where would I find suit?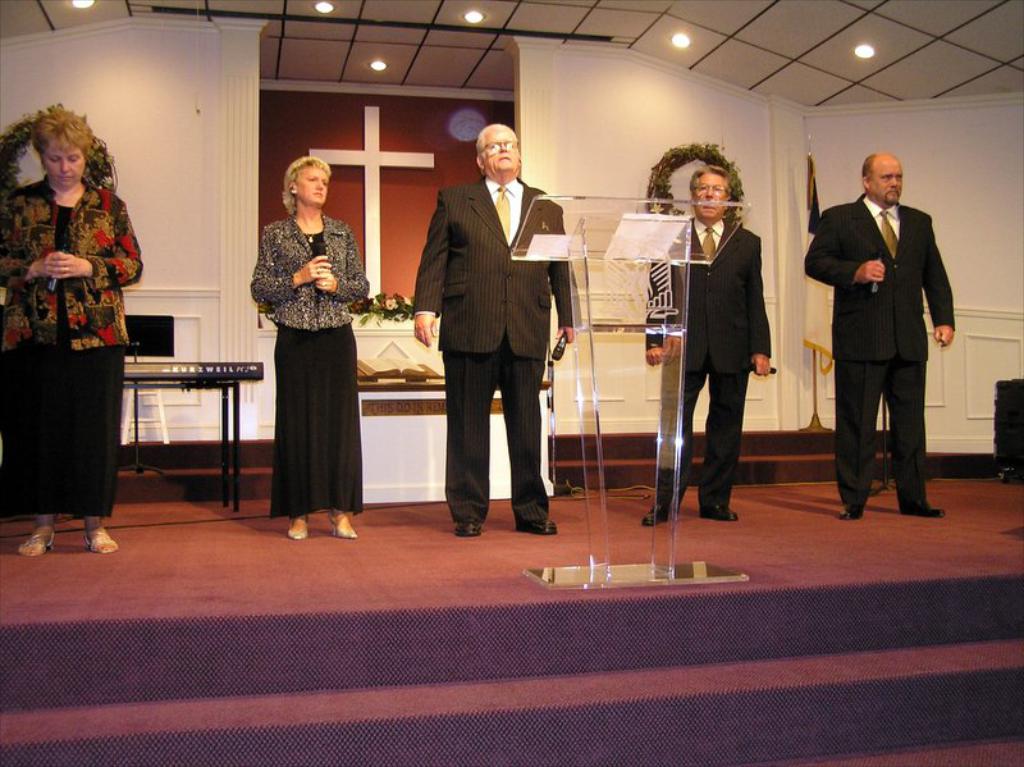
At <region>640, 211, 778, 516</region>.
